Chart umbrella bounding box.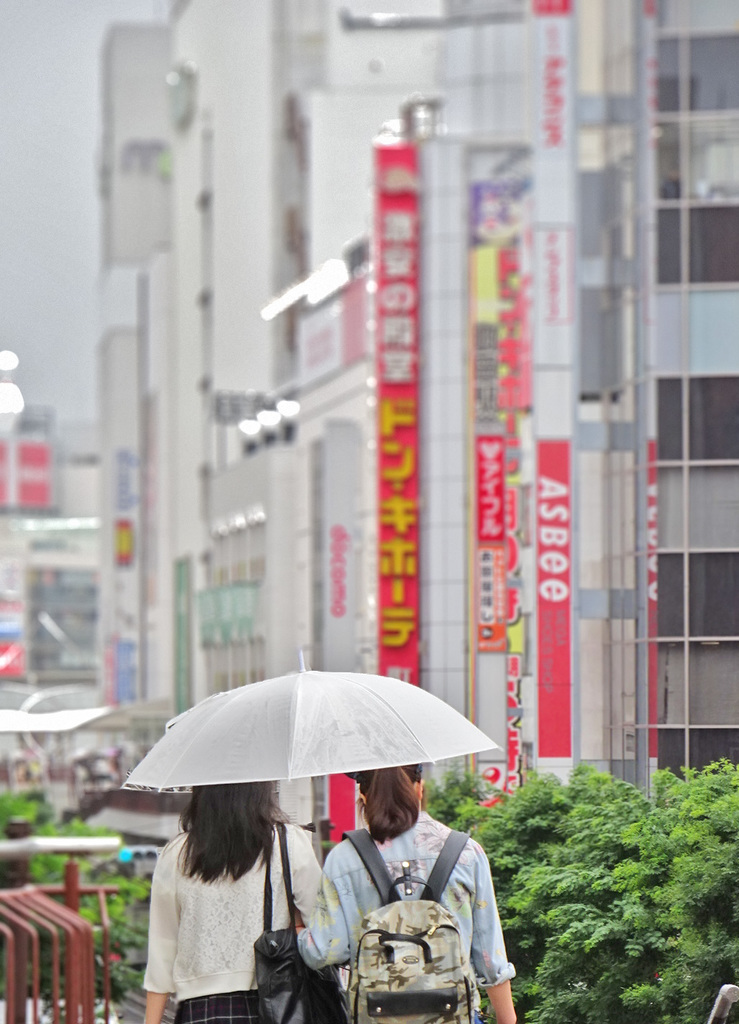
Charted: (x1=121, y1=649, x2=502, y2=795).
